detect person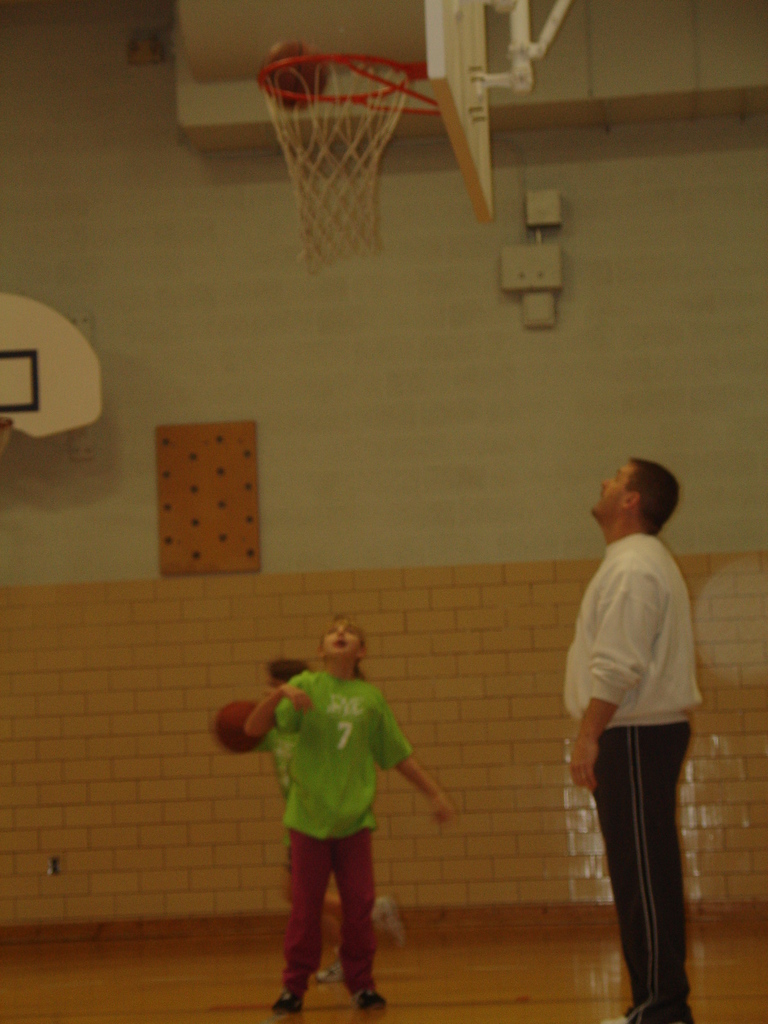
rect(563, 456, 703, 1023)
